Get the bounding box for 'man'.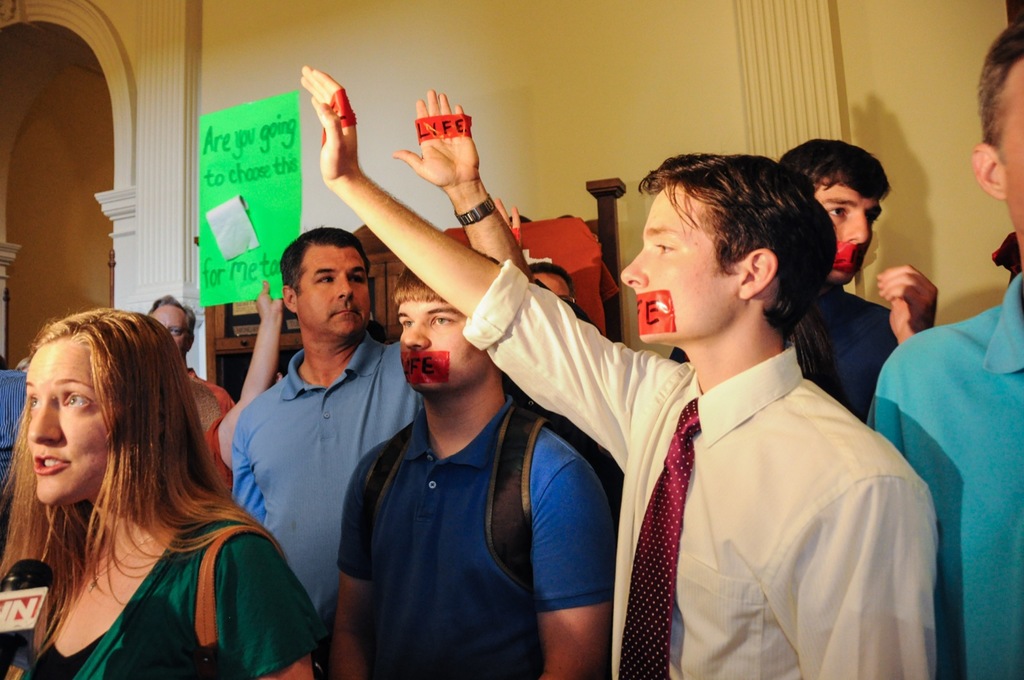
box=[867, 15, 1023, 679].
